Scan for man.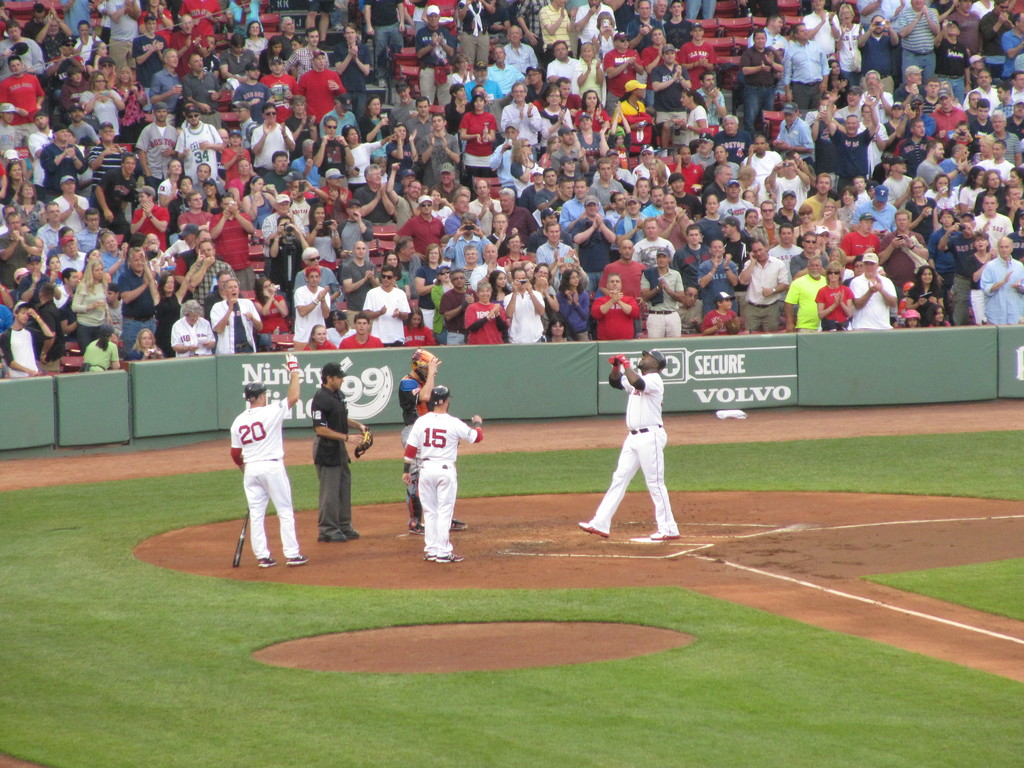
Scan result: [861, 14, 900, 98].
